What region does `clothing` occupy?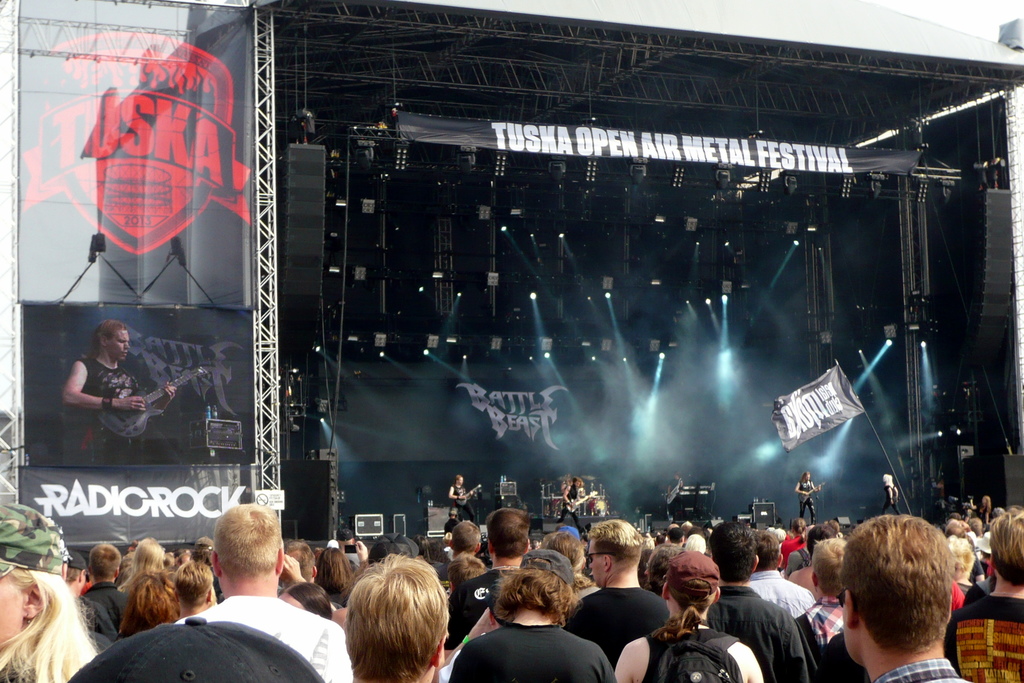
locate(881, 662, 978, 682).
